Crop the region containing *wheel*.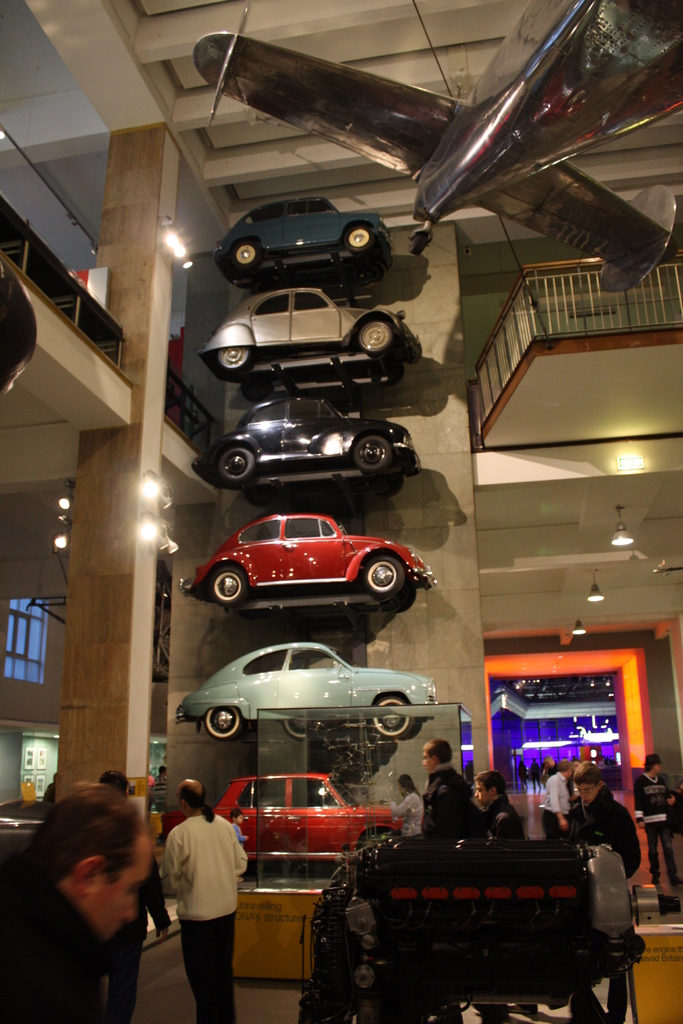
Crop region: (left=378, top=473, right=402, bottom=497).
